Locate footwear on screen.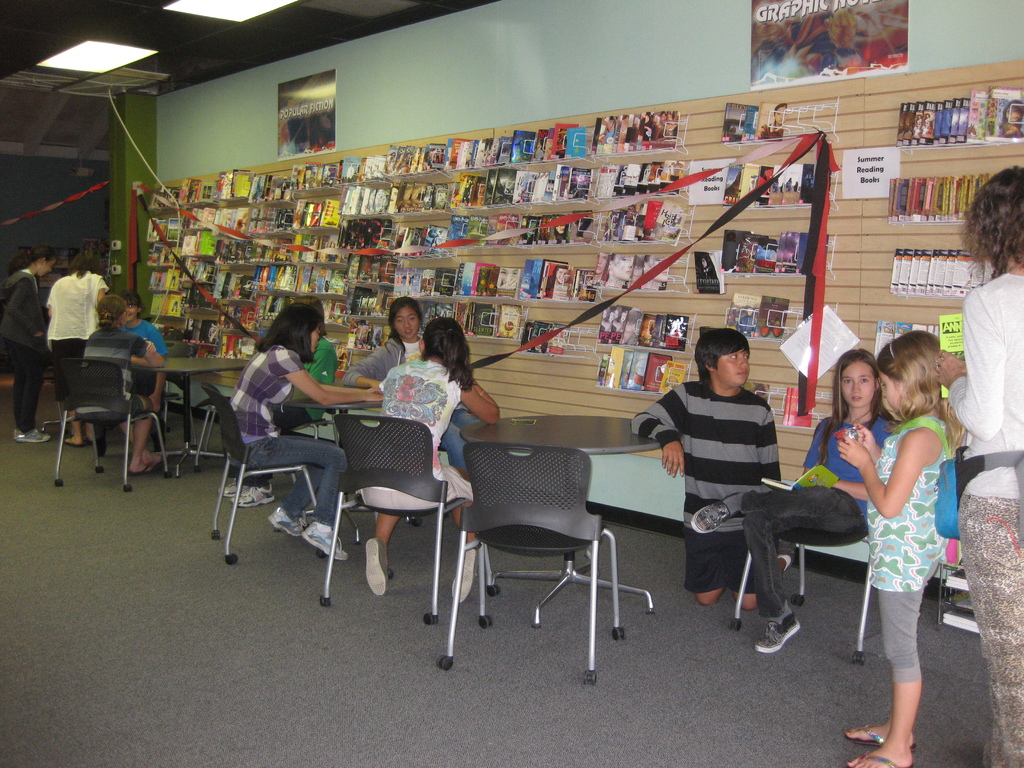
On screen at x1=269 y1=505 x2=307 y2=538.
